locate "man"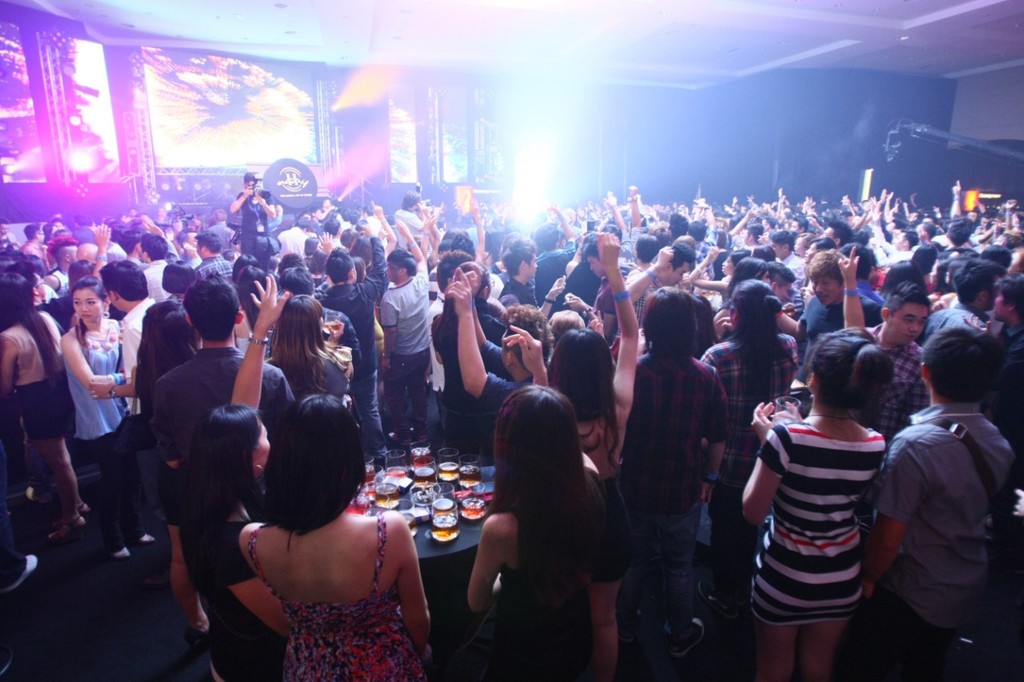
(0, 223, 22, 249)
